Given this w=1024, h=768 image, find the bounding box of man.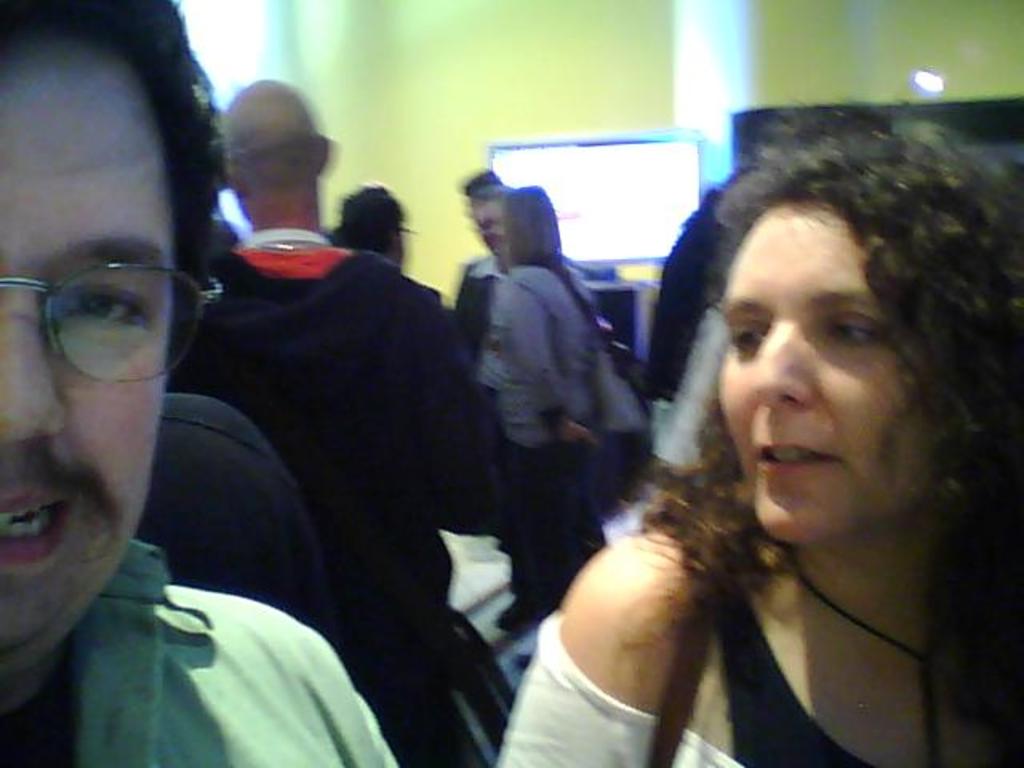
box(163, 77, 499, 766).
